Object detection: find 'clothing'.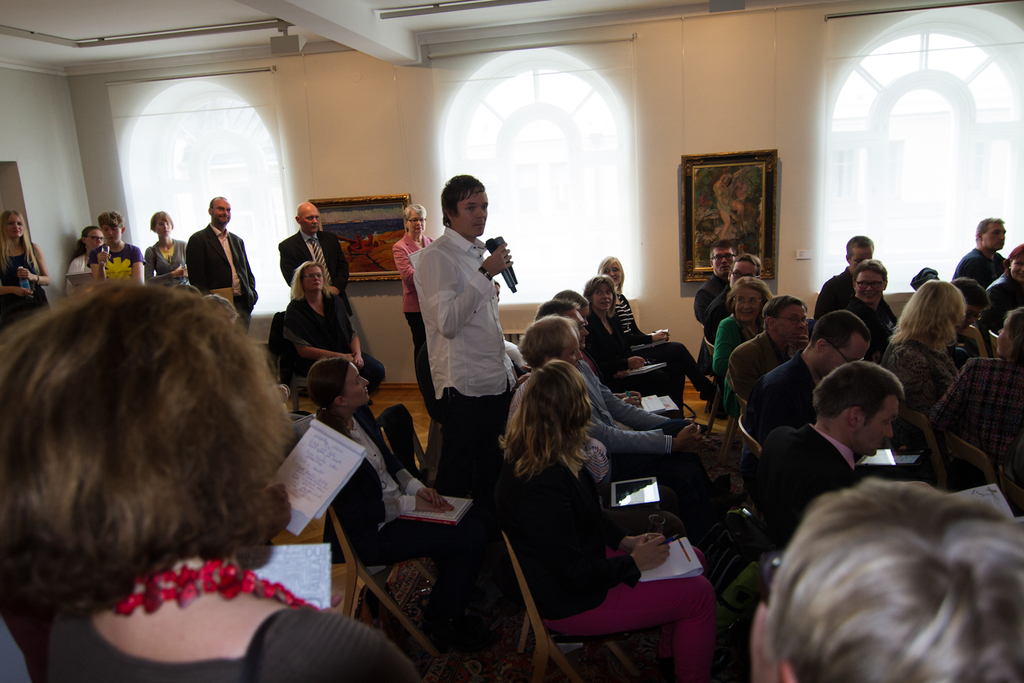
<region>708, 310, 756, 414</region>.
